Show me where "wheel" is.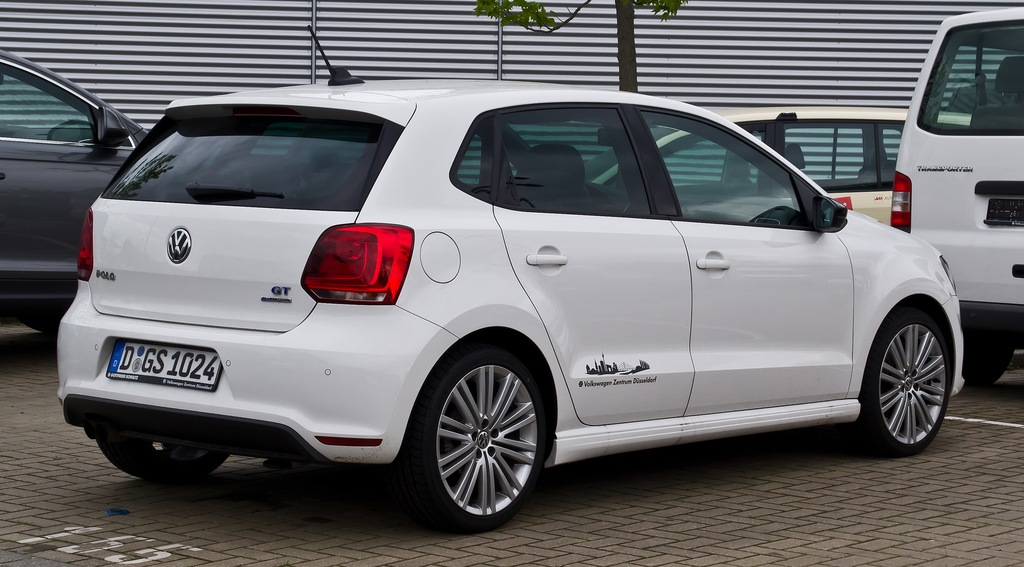
"wheel" is at detection(957, 317, 1012, 390).
